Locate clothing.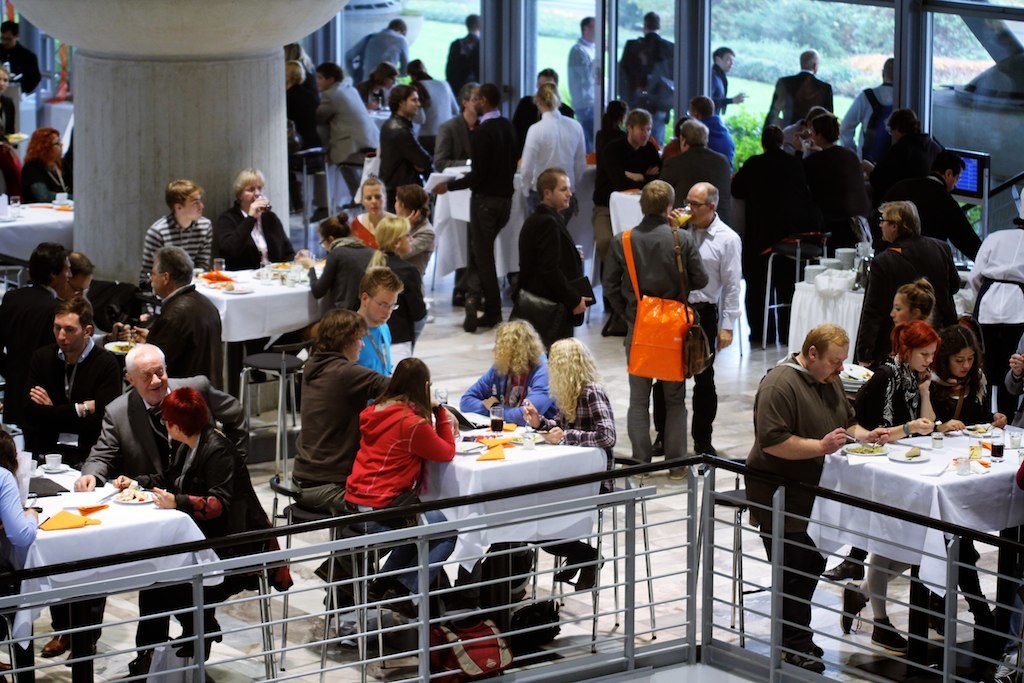
Bounding box: left=929, top=361, right=996, bottom=614.
